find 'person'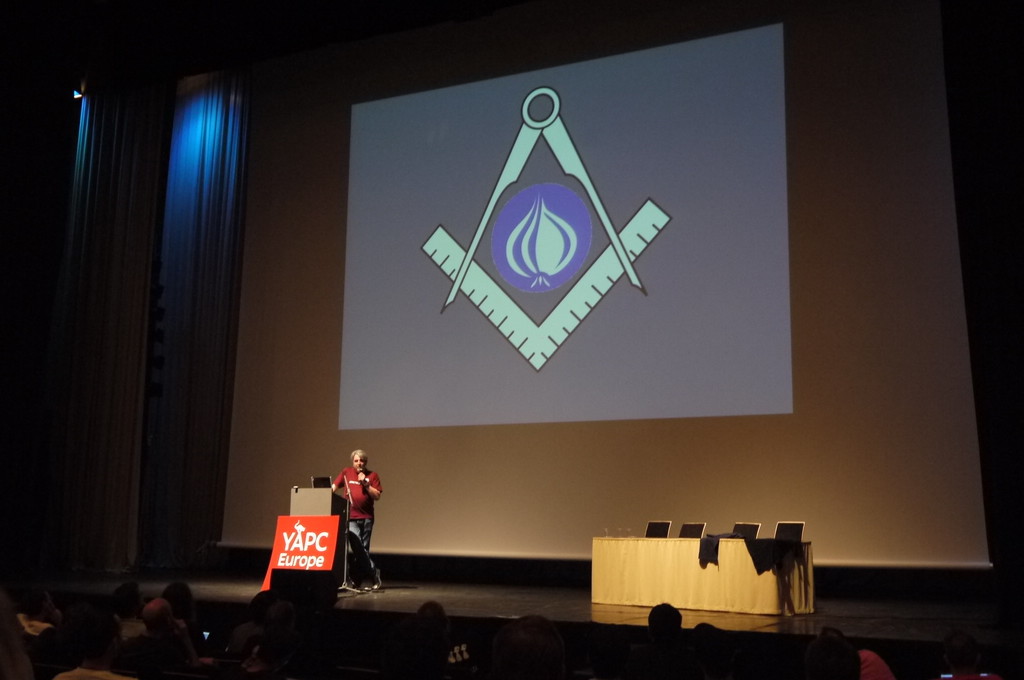
bbox=(321, 455, 379, 599)
